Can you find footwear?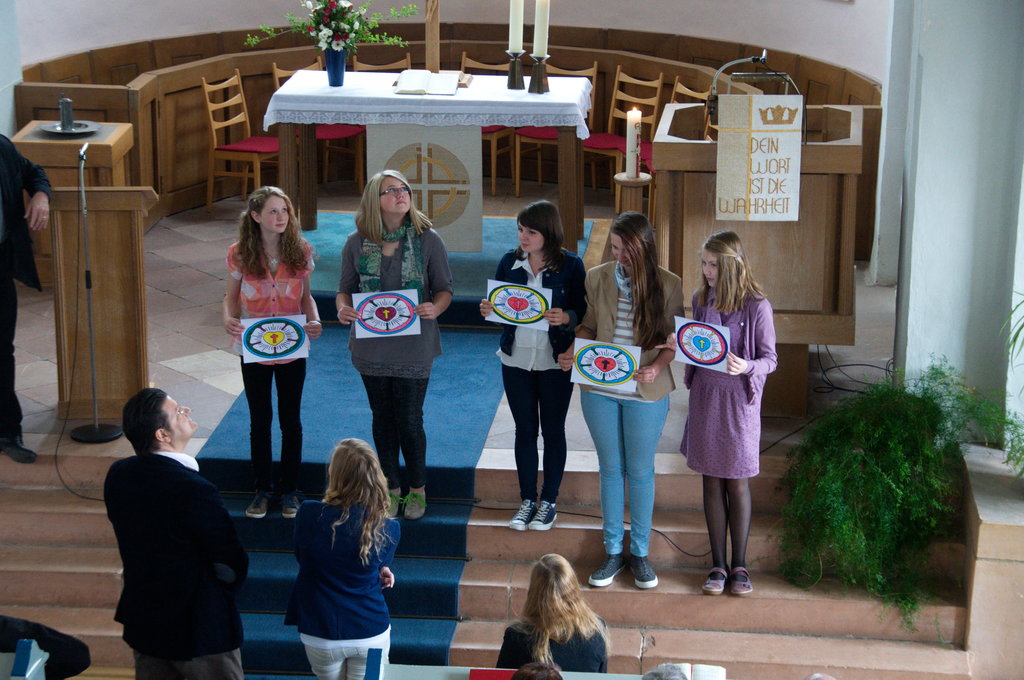
Yes, bounding box: {"x1": 730, "y1": 562, "x2": 755, "y2": 600}.
